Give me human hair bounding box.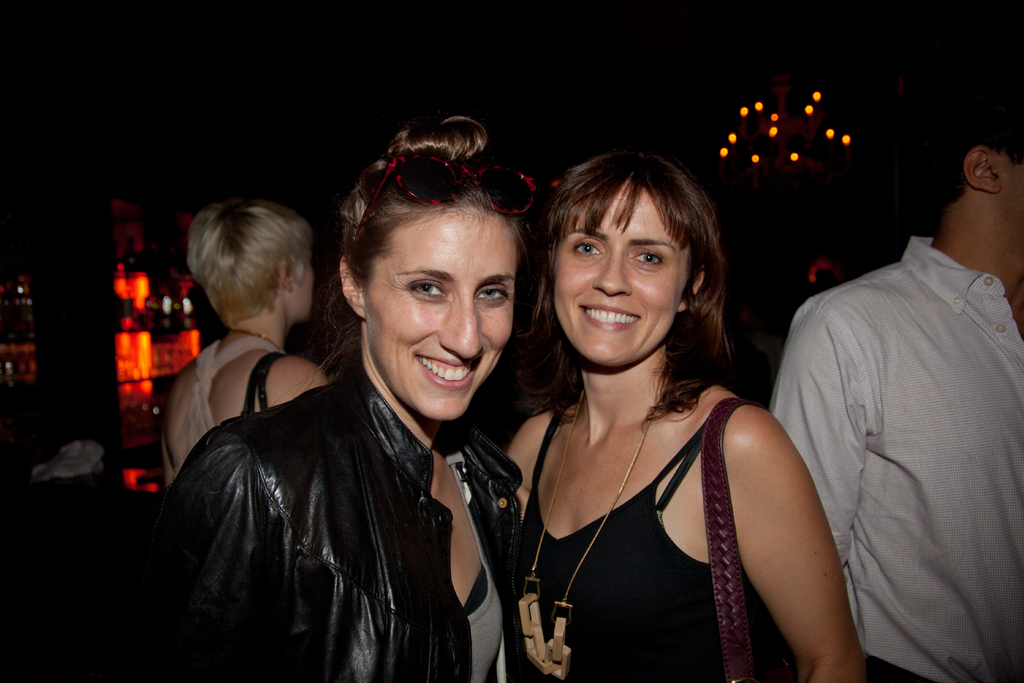
region(180, 194, 316, 322).
